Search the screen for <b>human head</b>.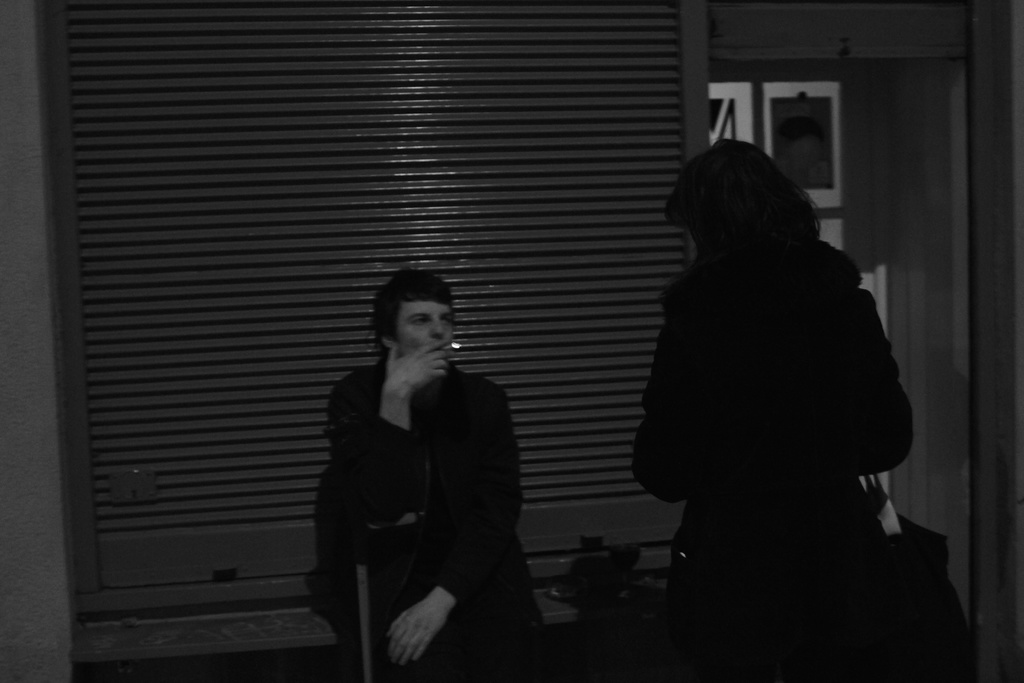
Found at bbox(369, 273, 456, 367).
